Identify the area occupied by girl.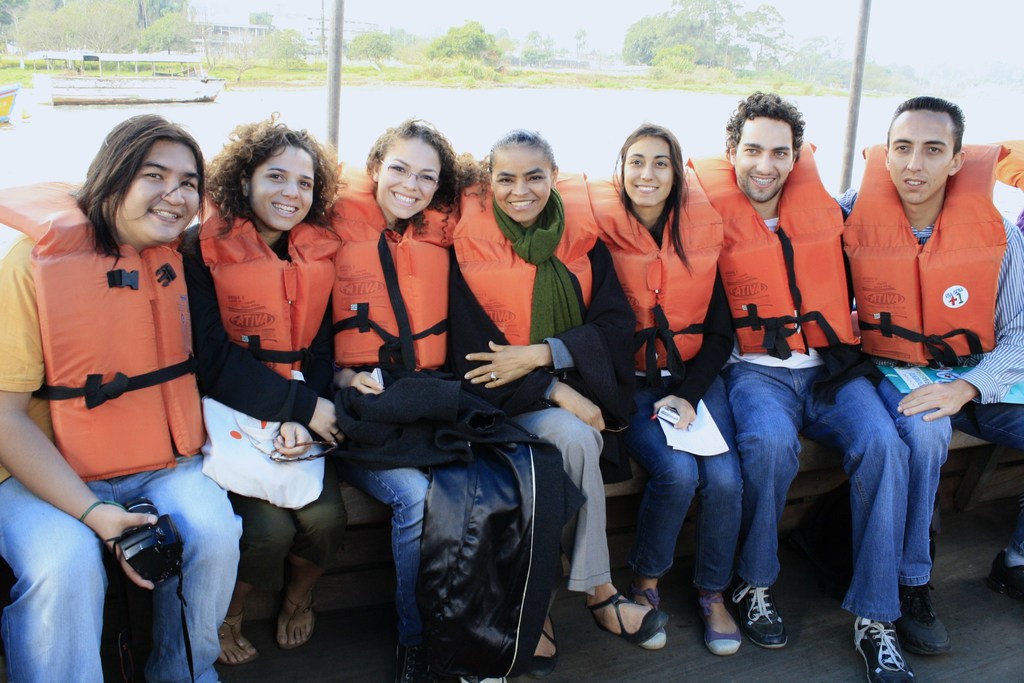
Area: <bbox>184, 115, 343, 644</bbox>.
